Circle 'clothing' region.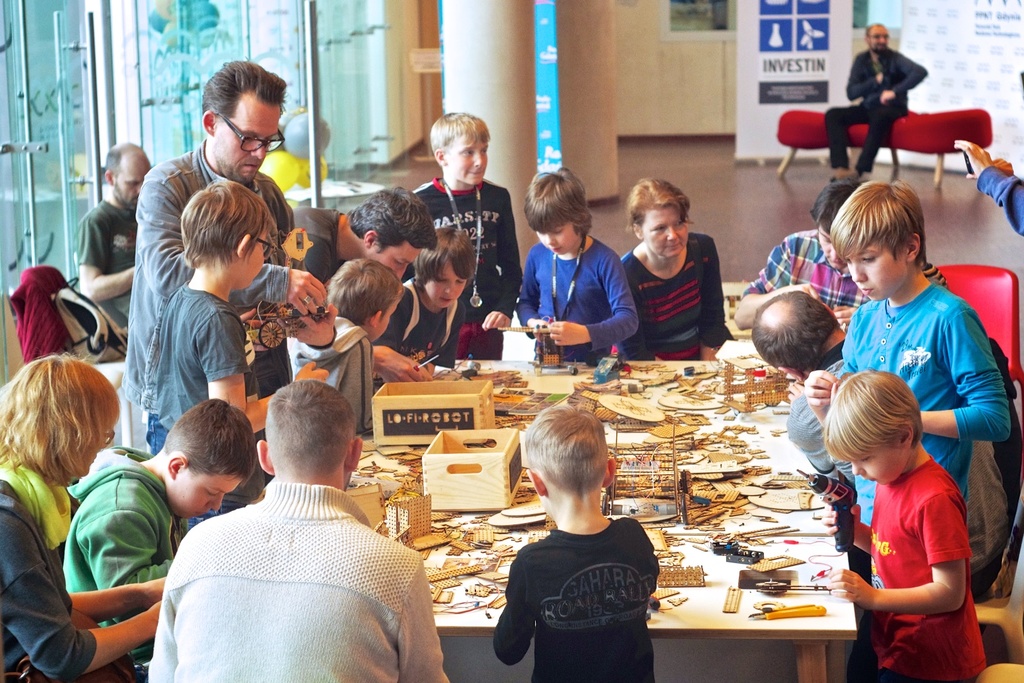
Region: 129/159/298/431.
